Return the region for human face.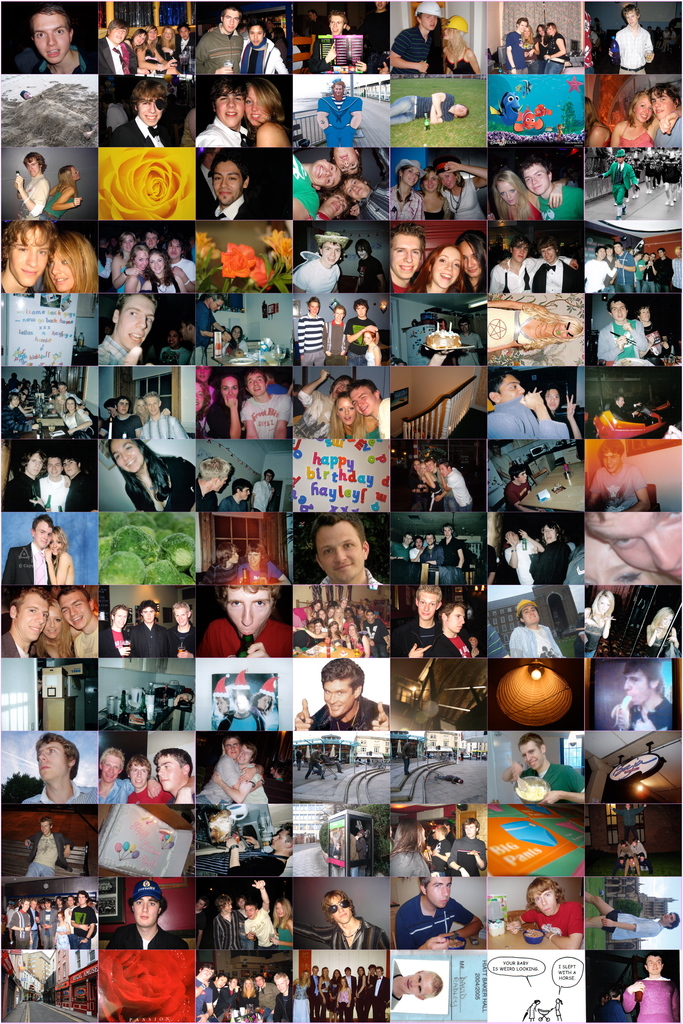
583,512,682,588.
